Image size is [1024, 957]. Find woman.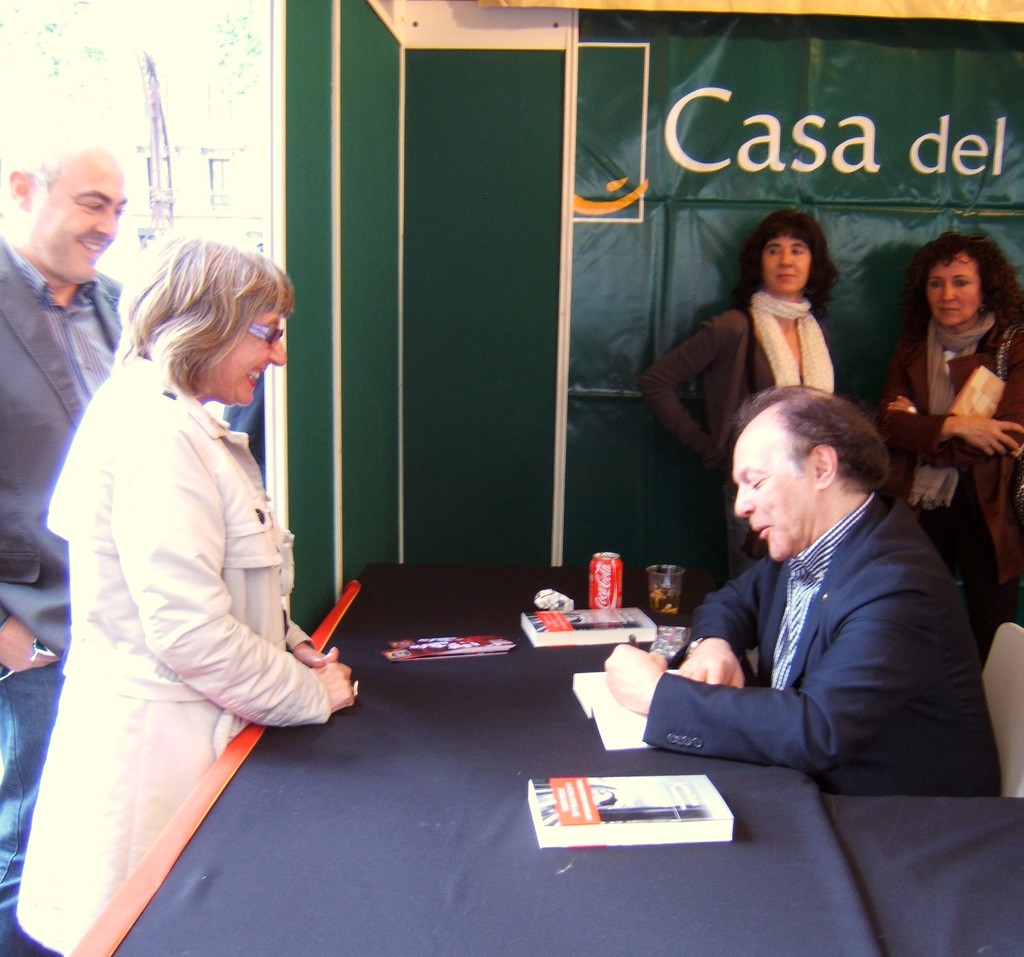
<region>893, 223, 1023, 613</region>.
